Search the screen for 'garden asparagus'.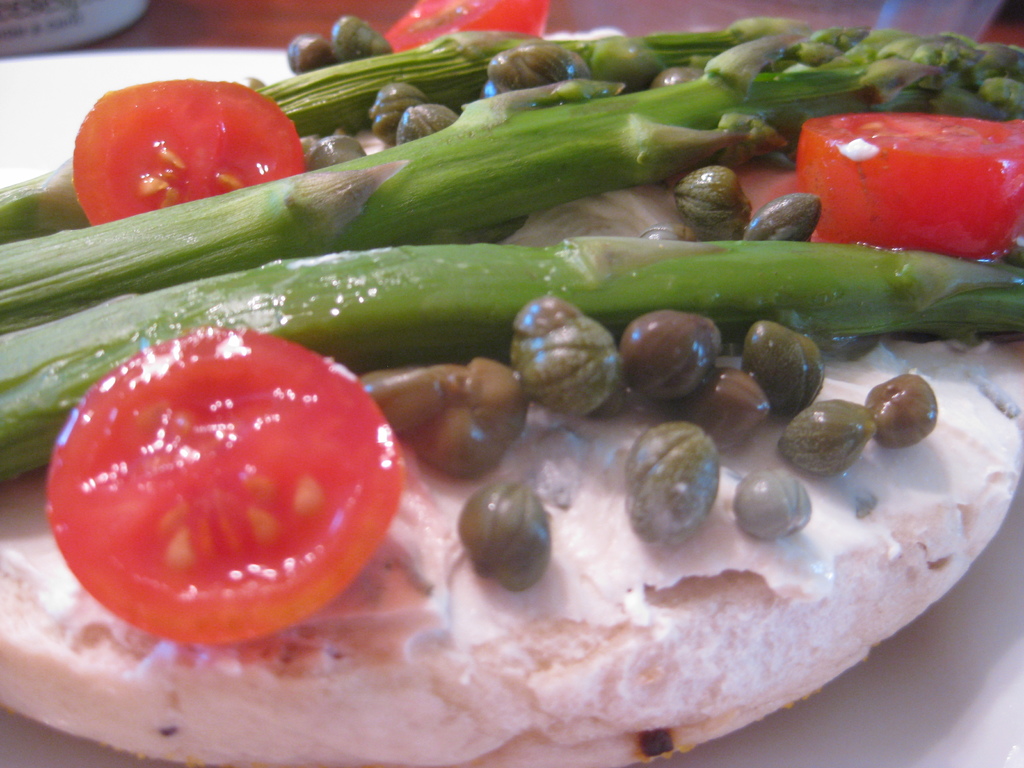
Found at bbox=(0, 29, 1017, 333).
